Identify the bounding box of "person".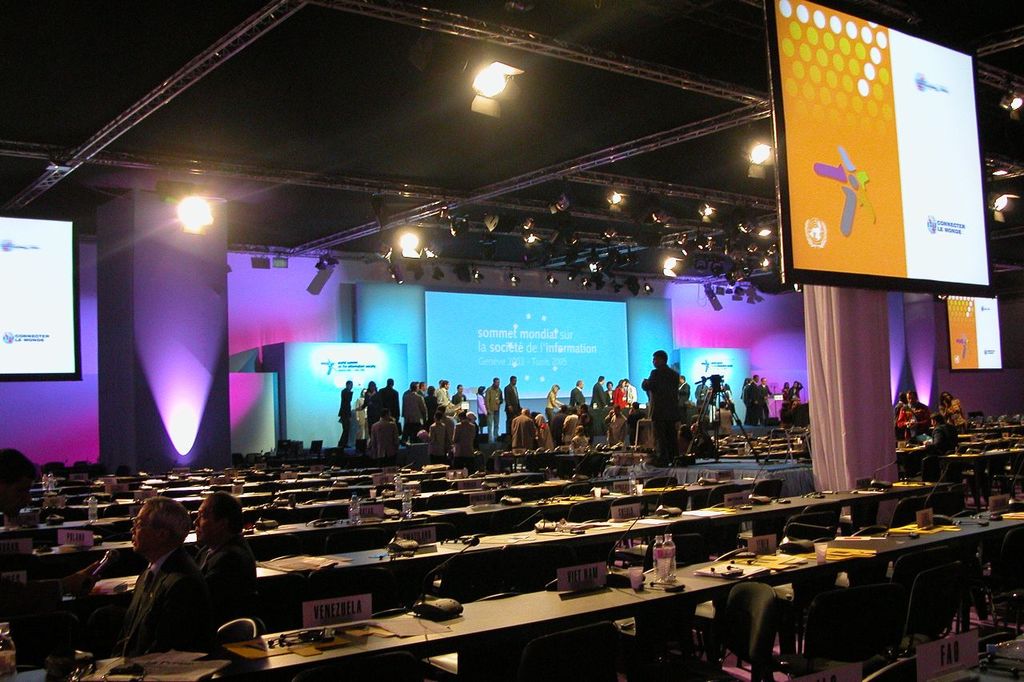
[x1=509, y1=407, x2=536, y2=454].
